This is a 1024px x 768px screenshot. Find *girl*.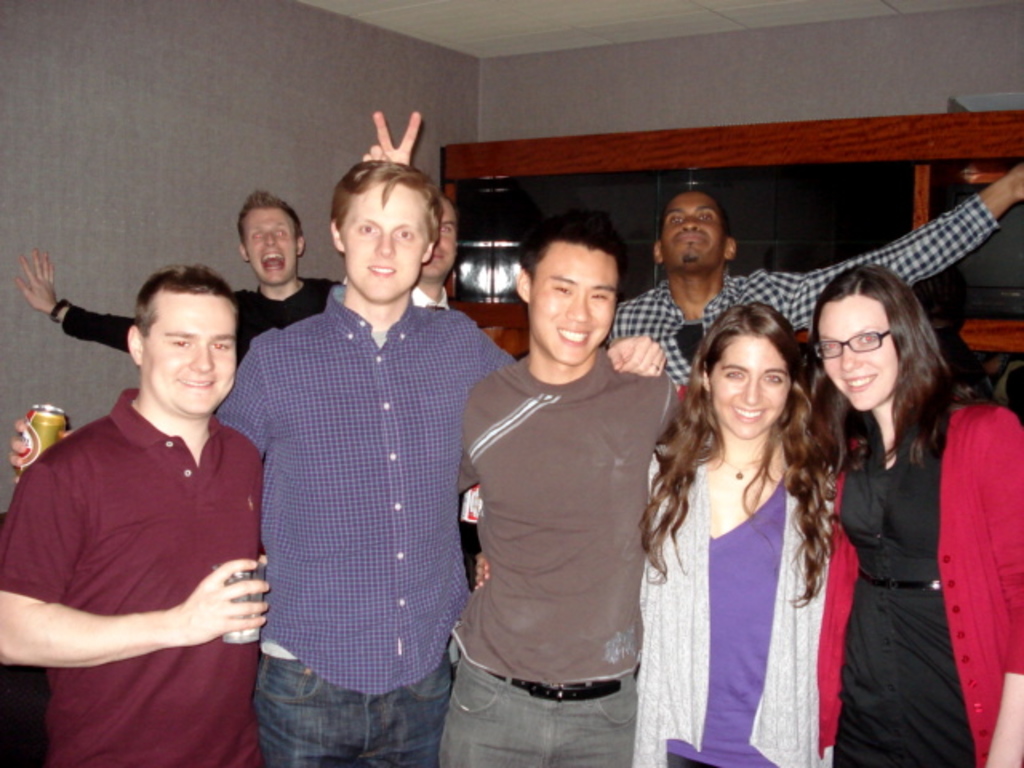
Bounding box: [x1=782, y1=269, x2=1022, y2=766].
